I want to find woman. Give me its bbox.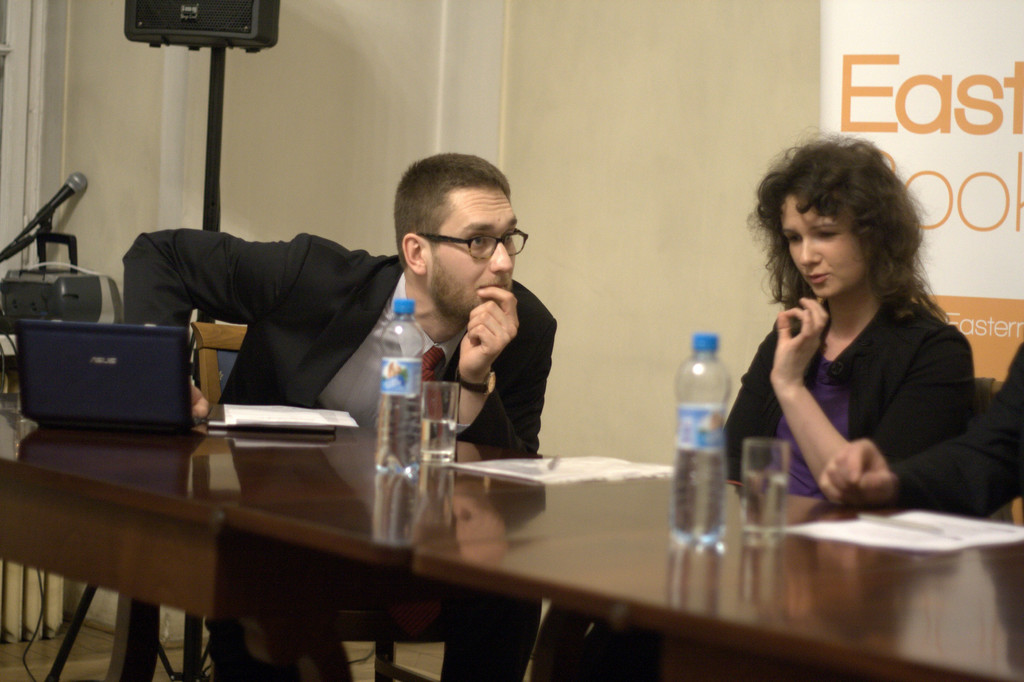
BBox(705, 128, 994, 534).
